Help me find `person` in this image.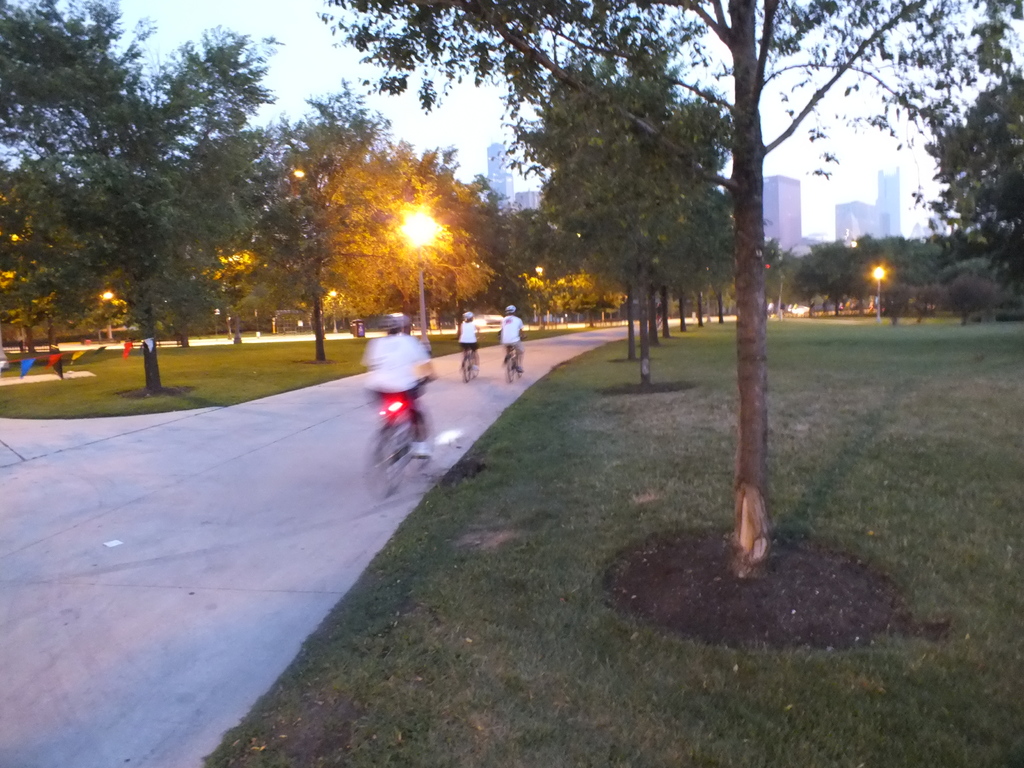
Found it: box=[493, 296, 532, 371].
